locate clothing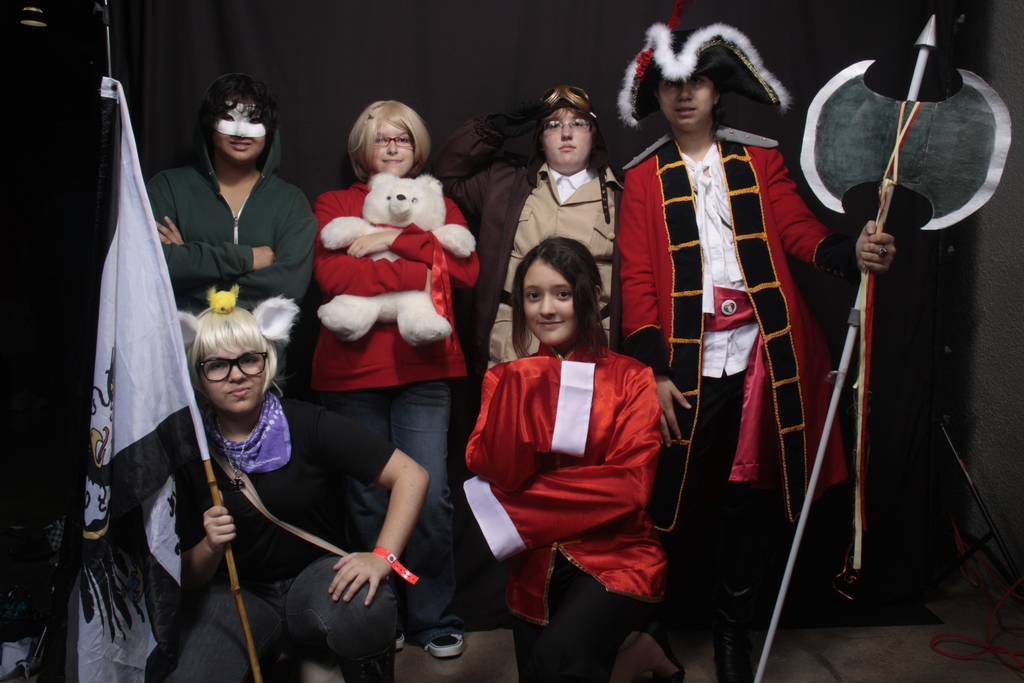
pyautogui.locateOnScreen(314, 179, 480, 648)
